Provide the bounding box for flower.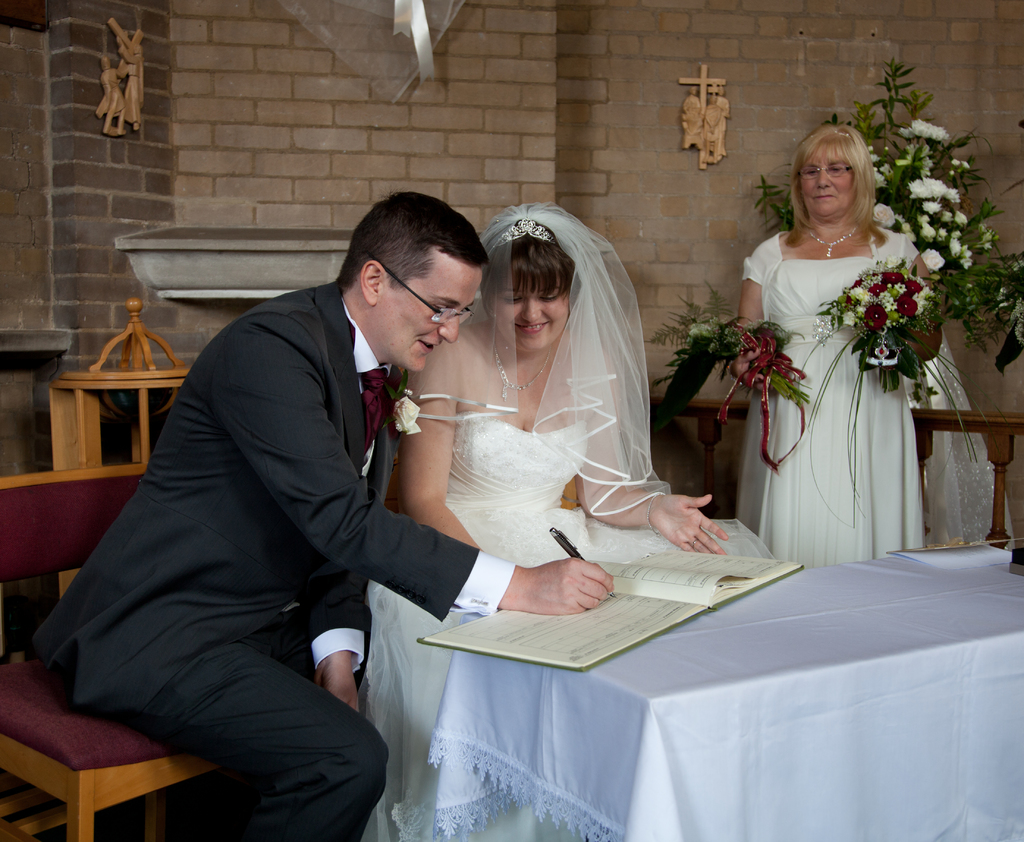
(x1=954, y1=213, x2=970, y2=224).
